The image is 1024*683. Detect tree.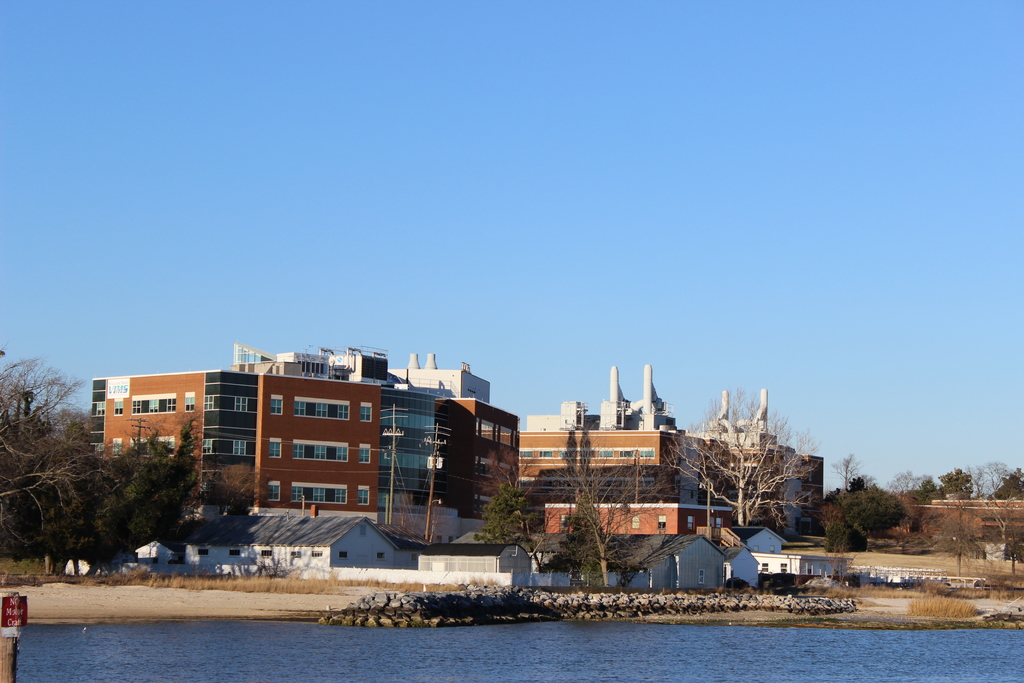
Detection: box=[551, 431, 689, 591].
